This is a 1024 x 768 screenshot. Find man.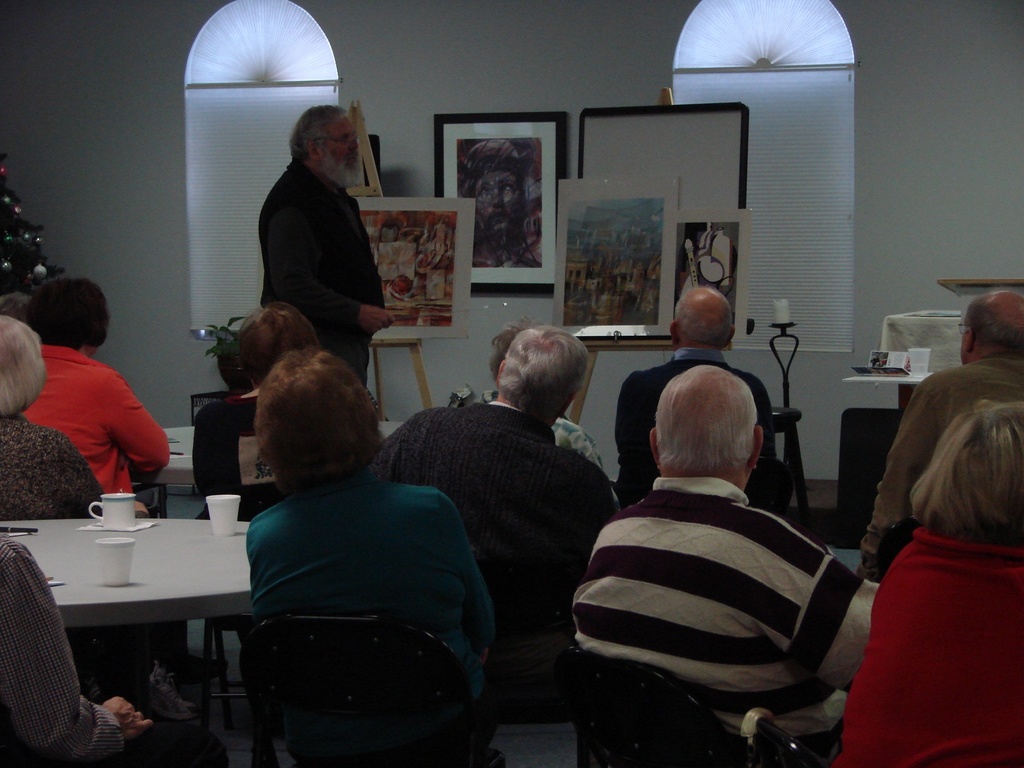
Bounding box: x1=0 y1=533 x2=153 y2=767.
